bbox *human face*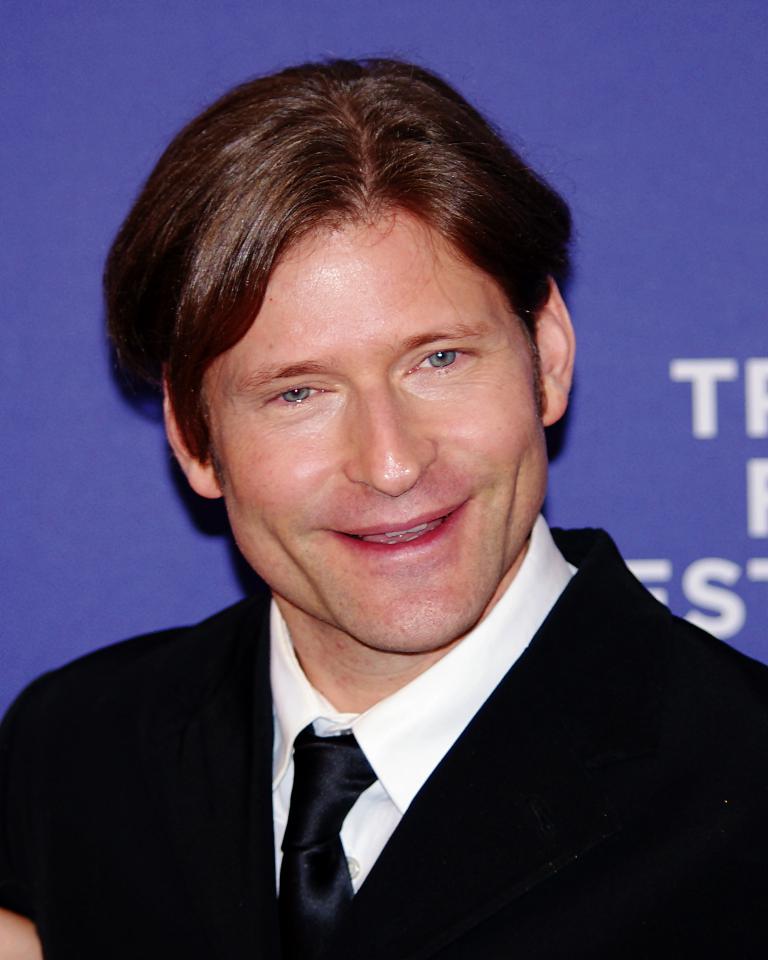
(218,218,537,643)
